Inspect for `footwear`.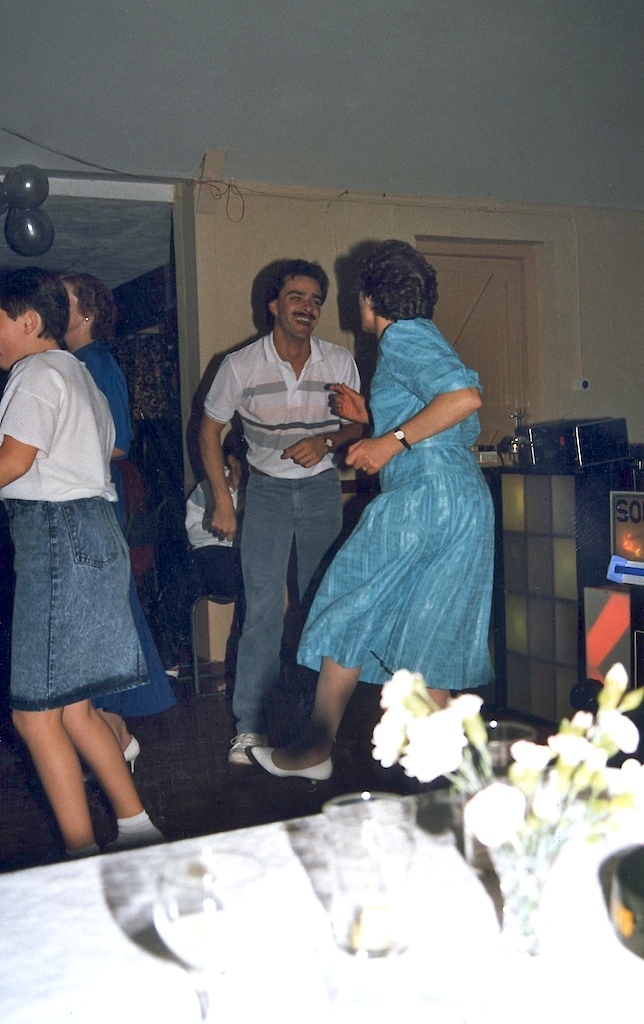
Inspection: [82, 737, 139, 778].
